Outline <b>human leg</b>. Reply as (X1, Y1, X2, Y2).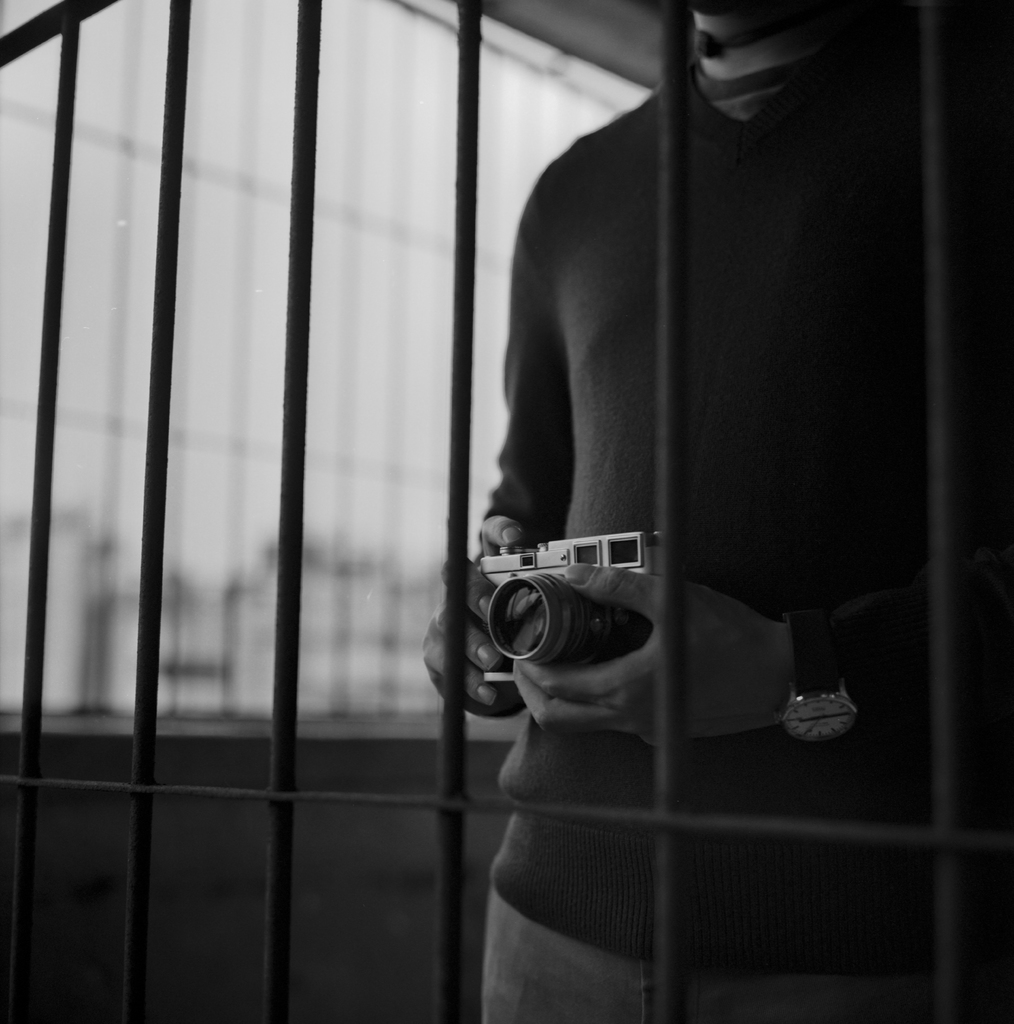
(479, 893, 647, 1023).
